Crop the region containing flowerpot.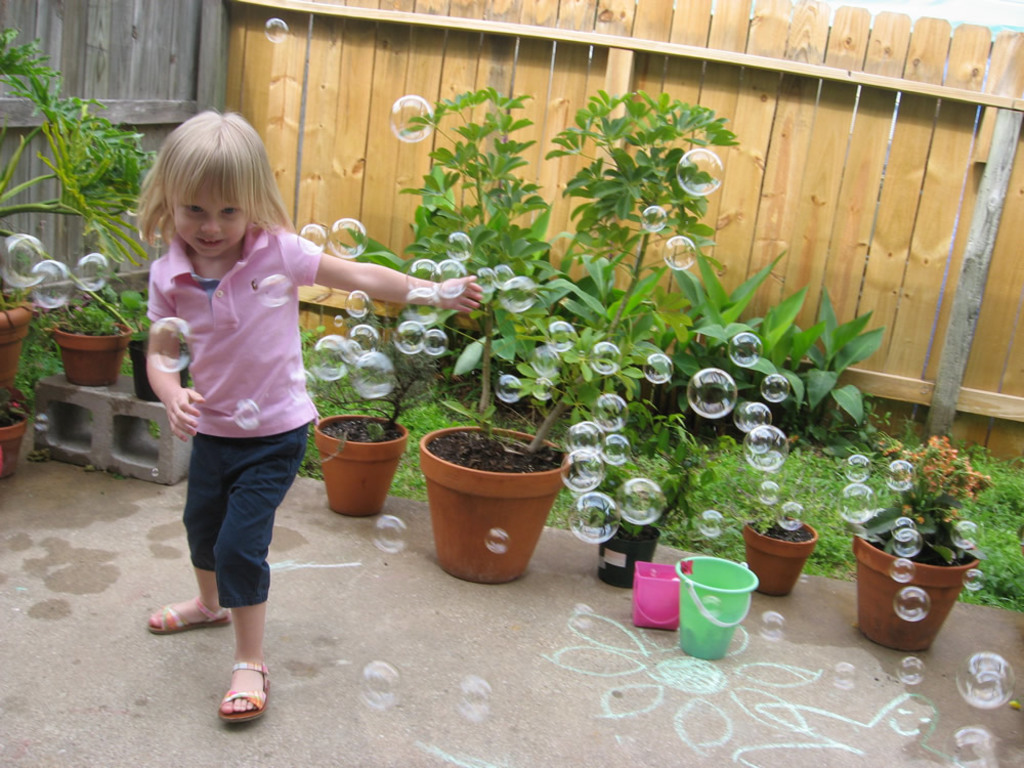
Crop region: (x1=420, y1=429, x2=574, y2=585).
